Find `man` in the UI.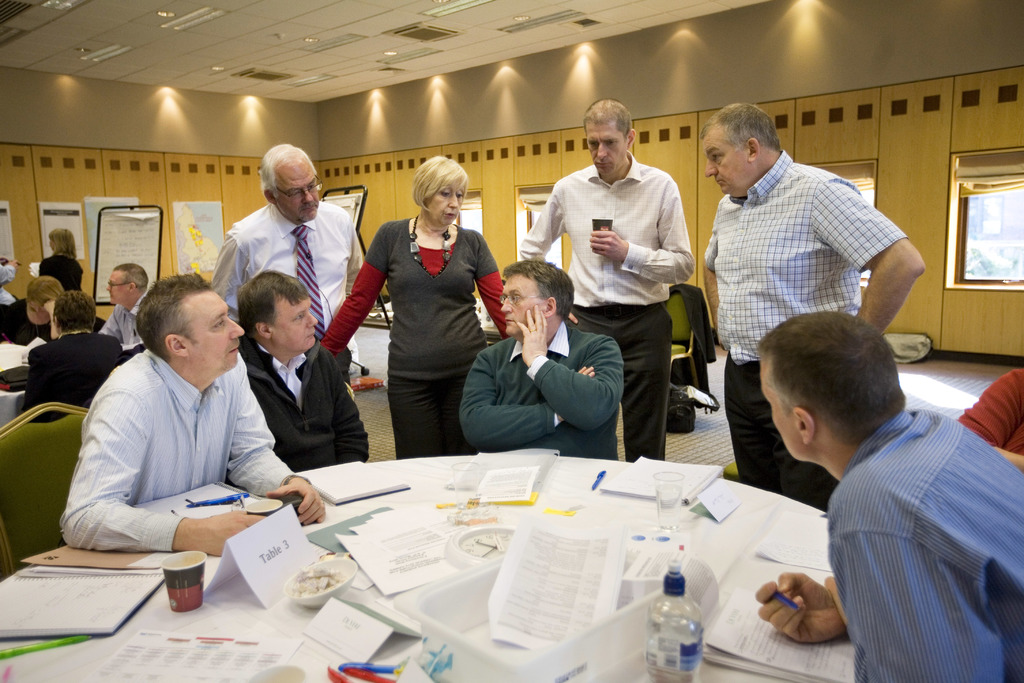
UI element at 93:262:154:359.
